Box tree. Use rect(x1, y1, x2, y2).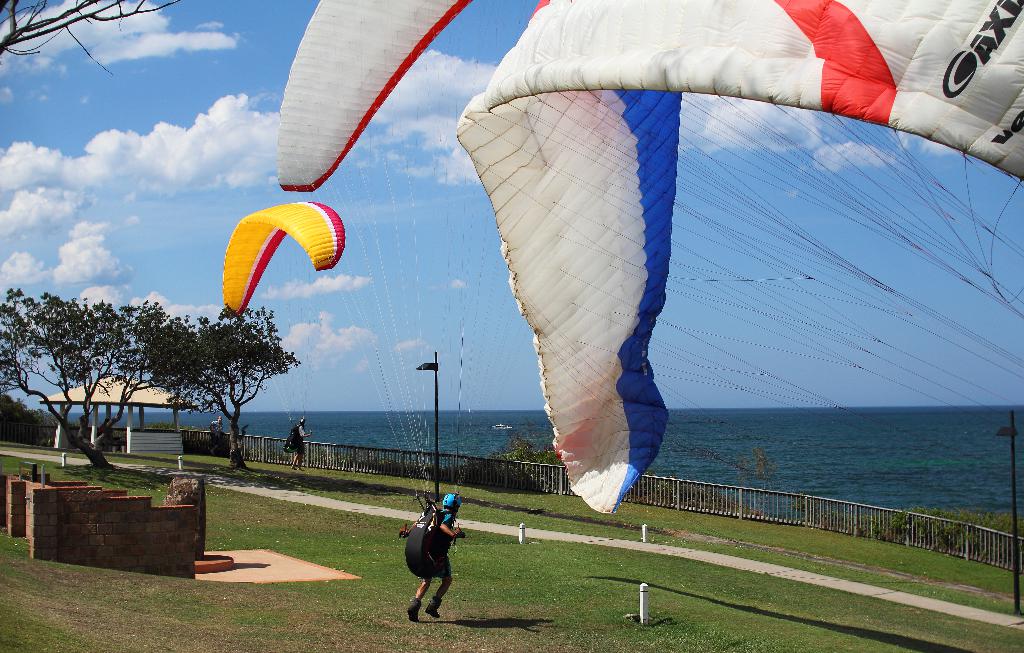
rect(485, 415, 569, 496).
